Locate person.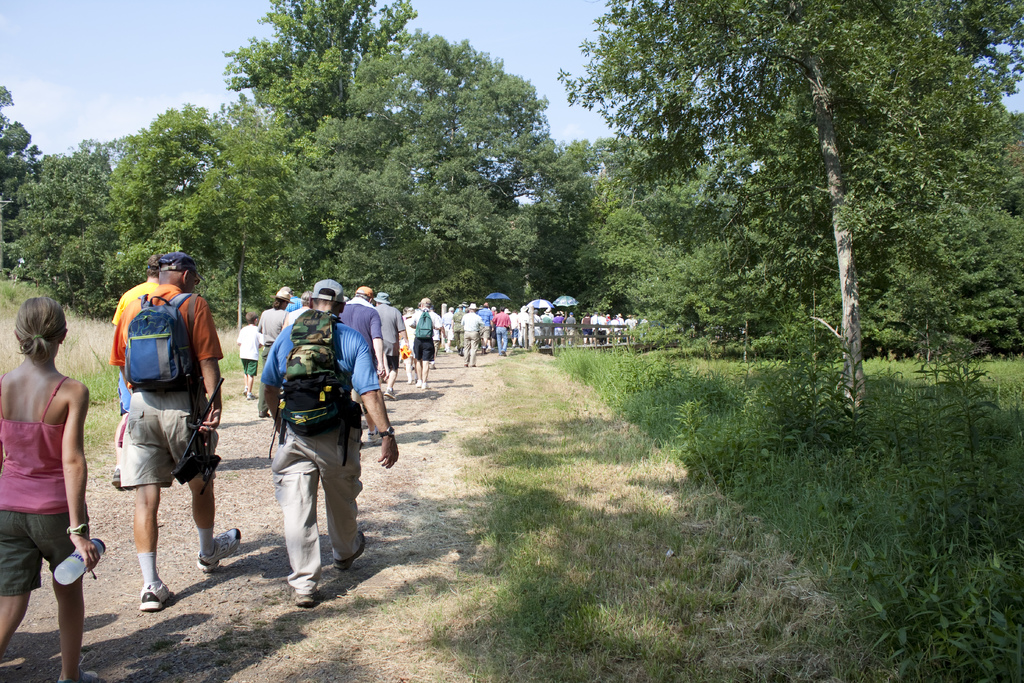
Bounding box: 494, 308, 514, 355.
